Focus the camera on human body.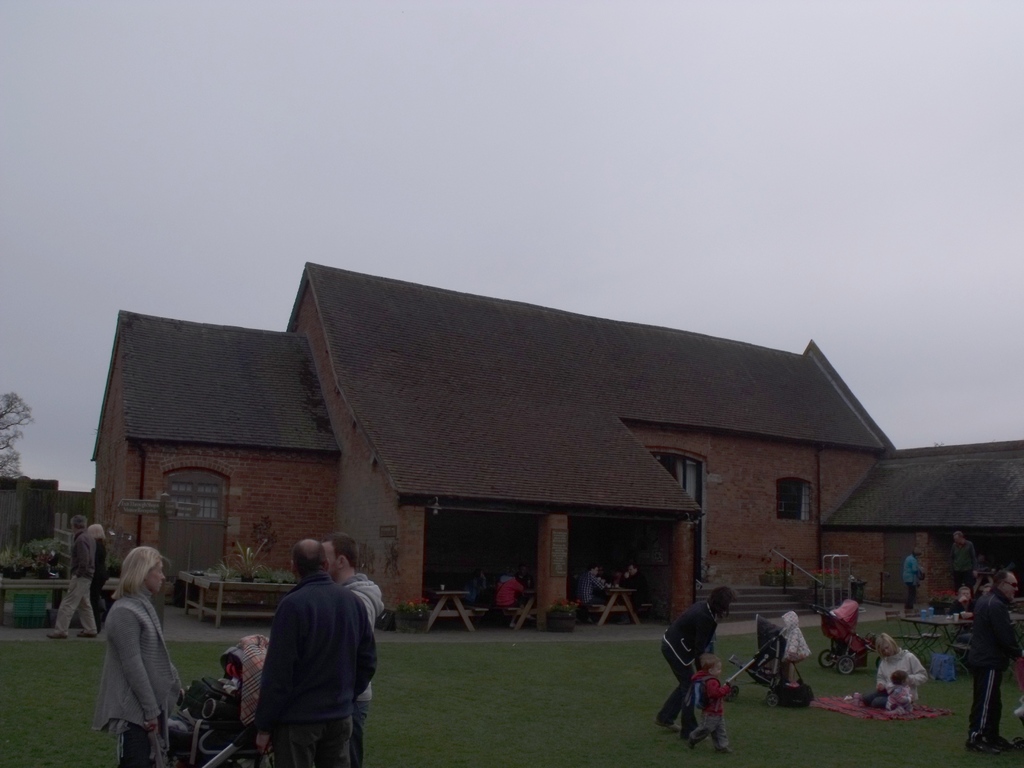
Focus region: (left=781, top=609, right=808, bottom=679).
